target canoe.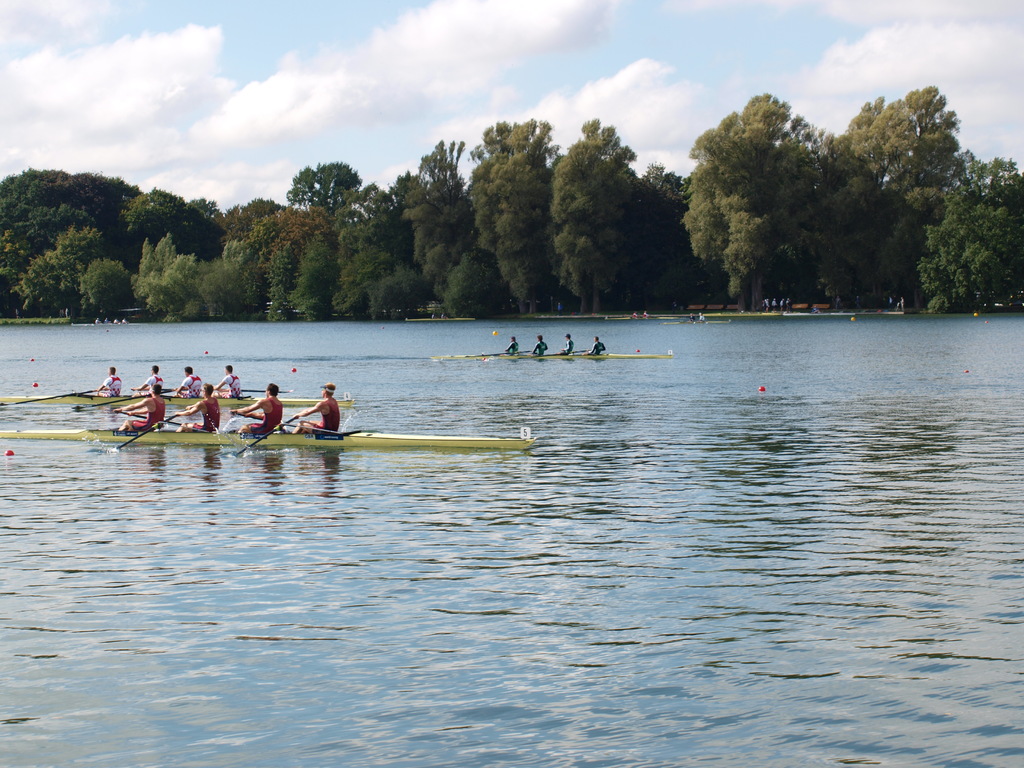
Target region: 0, 426, 522, 449.
